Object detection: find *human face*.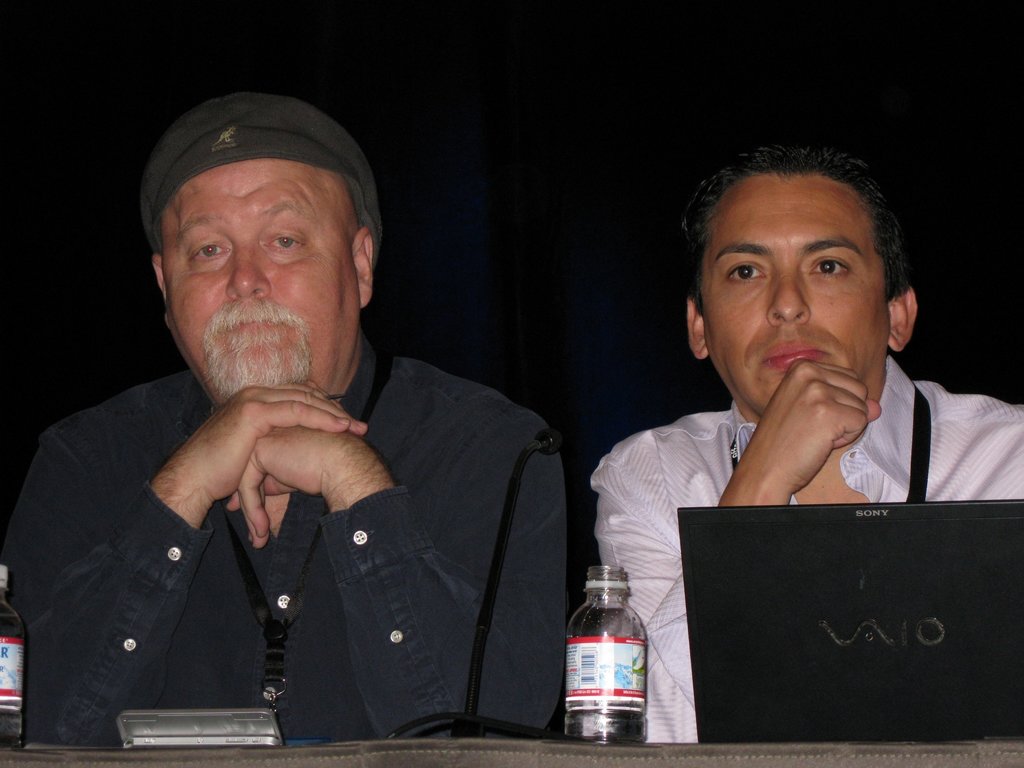
<box>694,179,887,408</box>.
